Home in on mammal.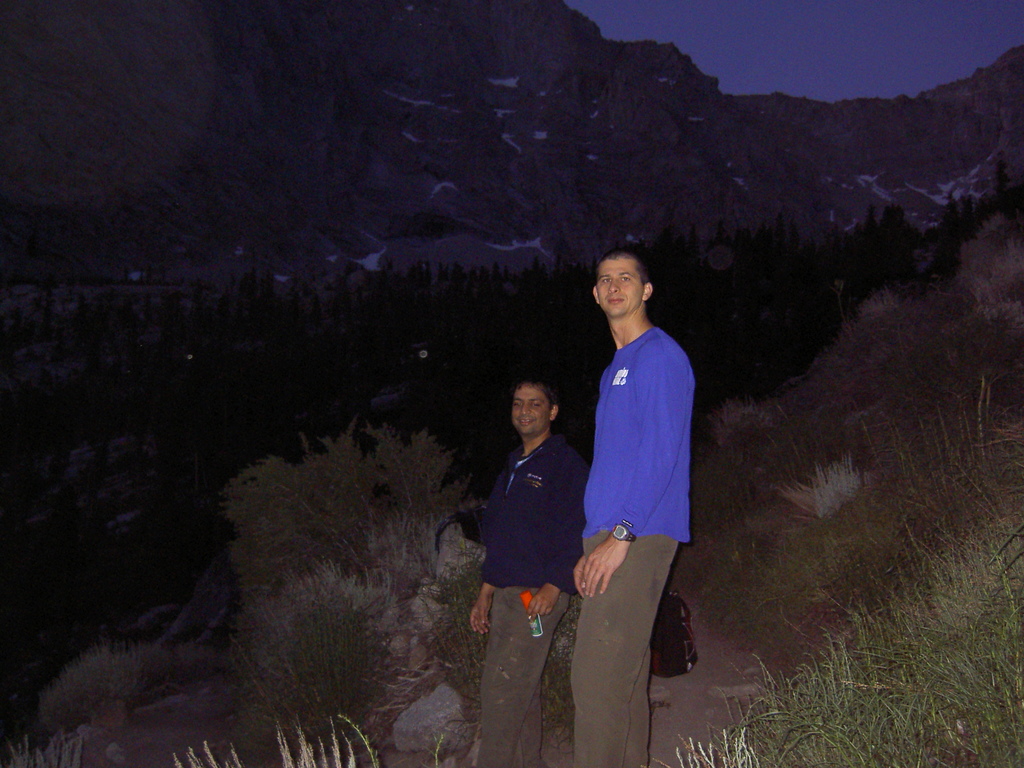
Homed in at (468,373,591,767).
